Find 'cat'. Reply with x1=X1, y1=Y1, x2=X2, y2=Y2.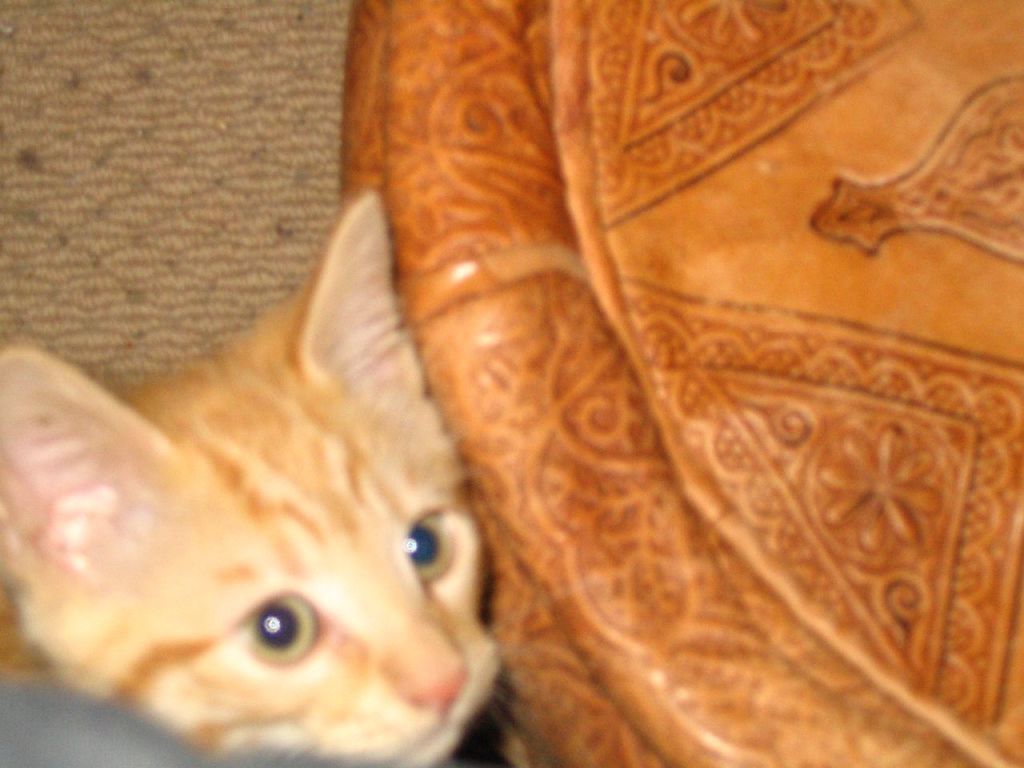
x1=0, y1=190, x2=505, y2=767.
